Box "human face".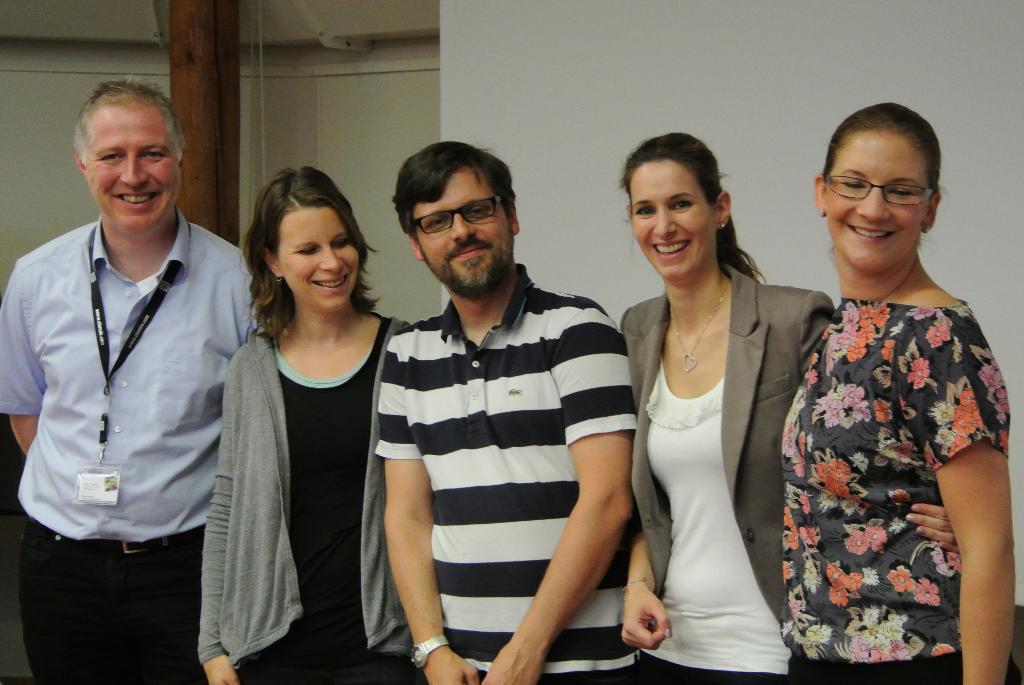
pyautogui.locateOnScreen(278, 200, 358, 308).
